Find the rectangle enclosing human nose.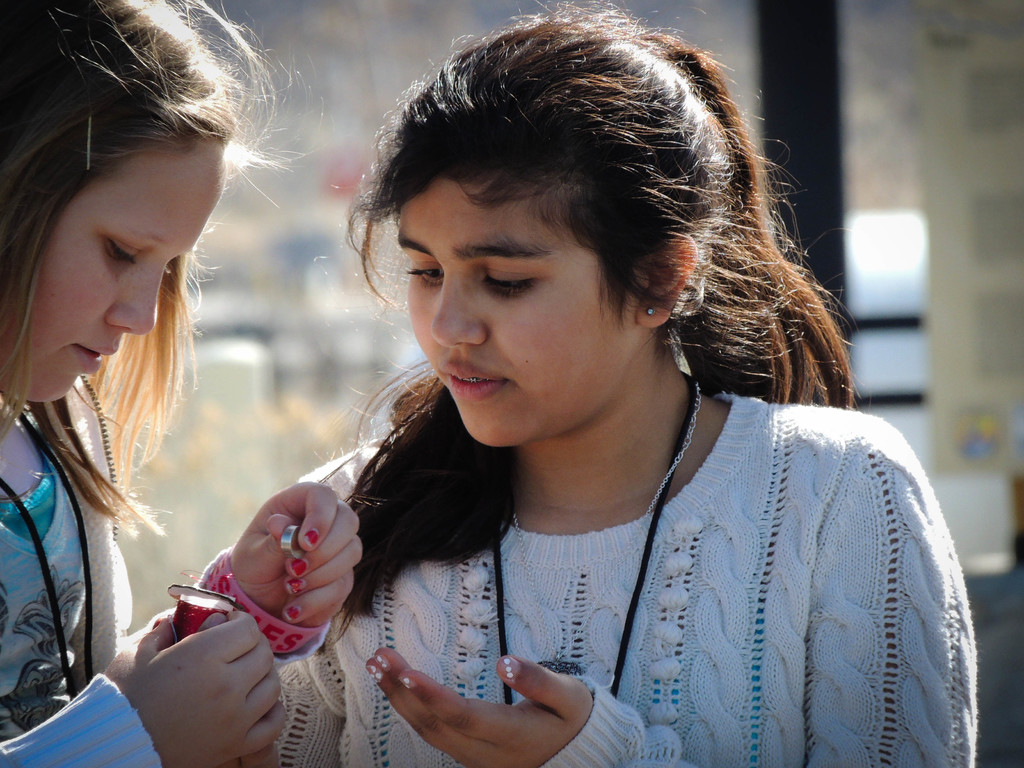
(429, 257, 488, 353).
